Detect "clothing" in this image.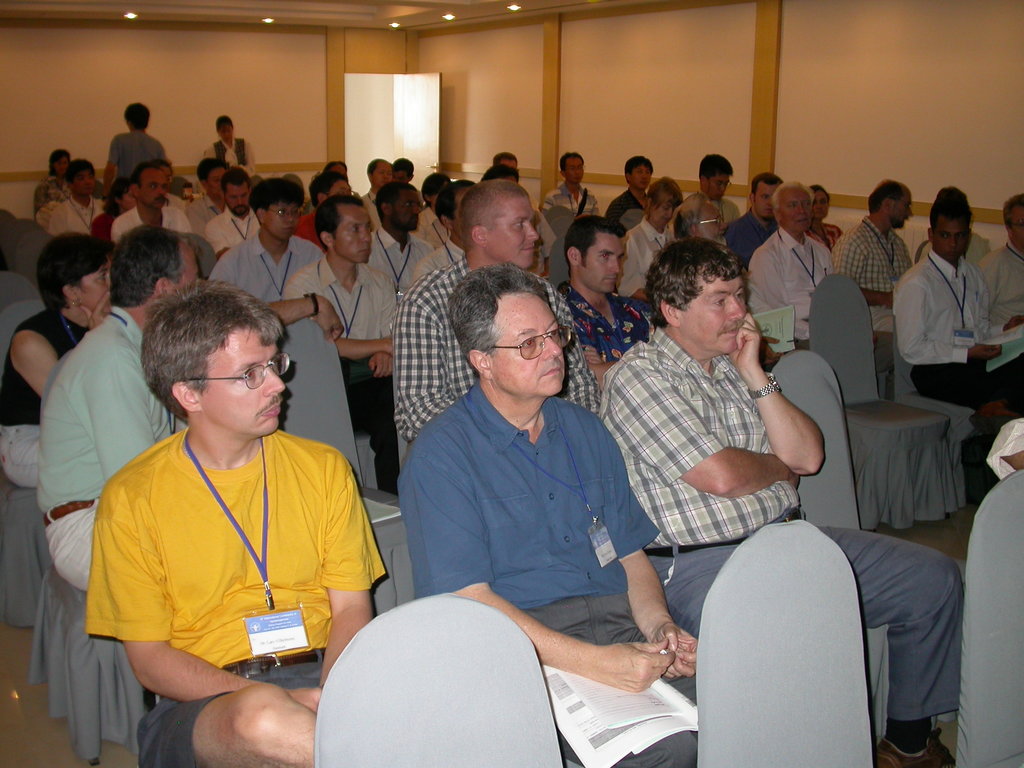
Detection: (106, 122, 175, 186).
